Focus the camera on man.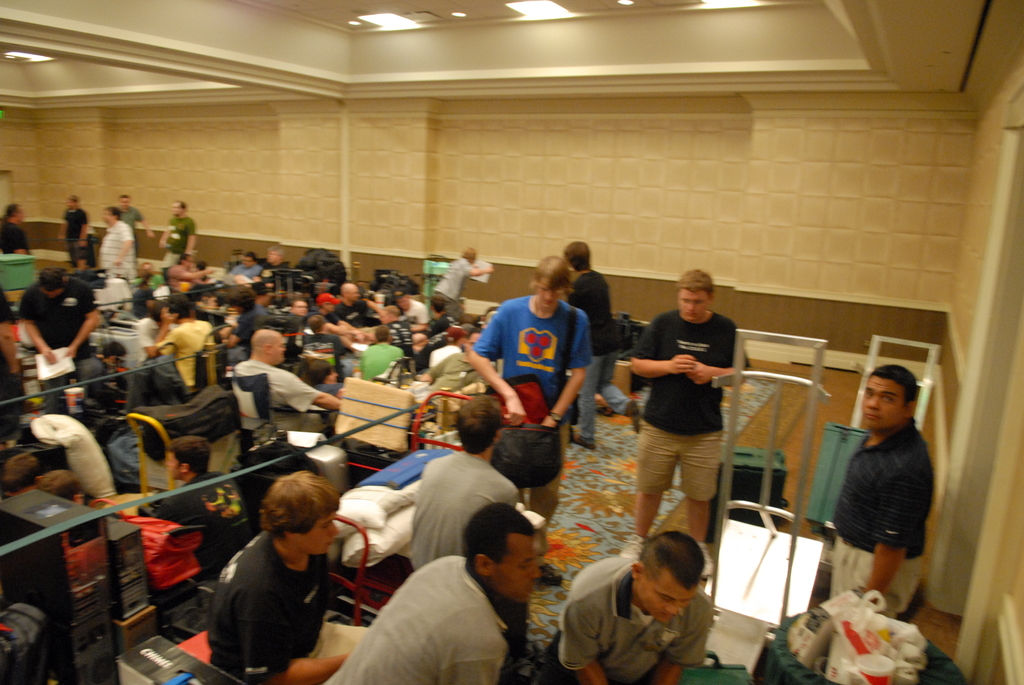
Focus region: 560 244 619 447.
